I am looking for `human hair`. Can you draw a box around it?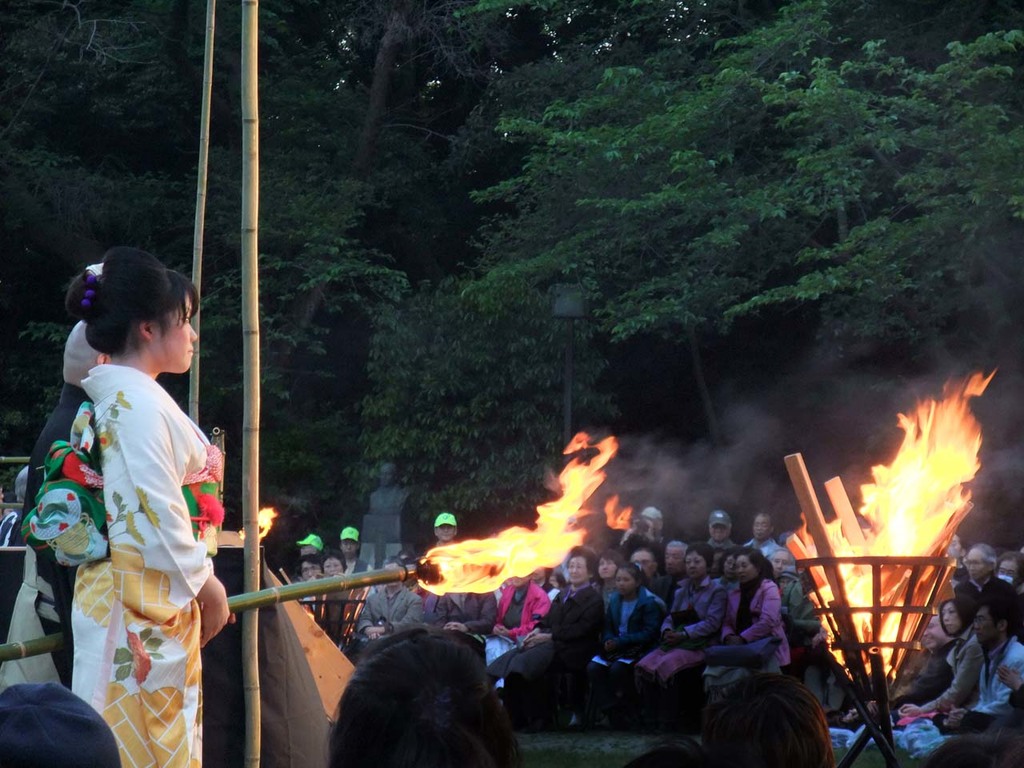
Sure, the bounding box is [left=297, top=554, right=323, bottom=572].
